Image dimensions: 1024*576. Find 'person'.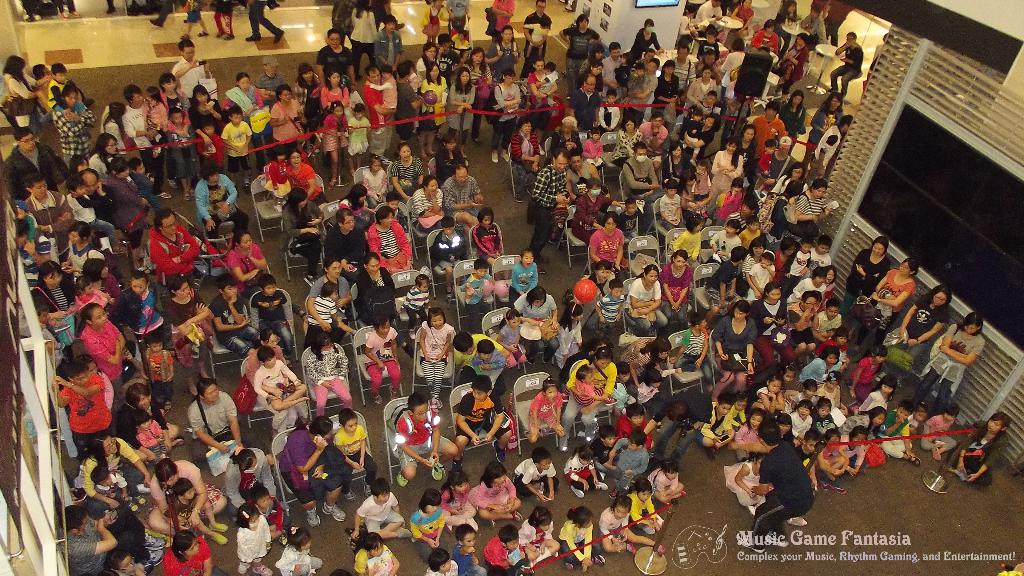
x1=909 y1=312 x2=984 y2=417.
